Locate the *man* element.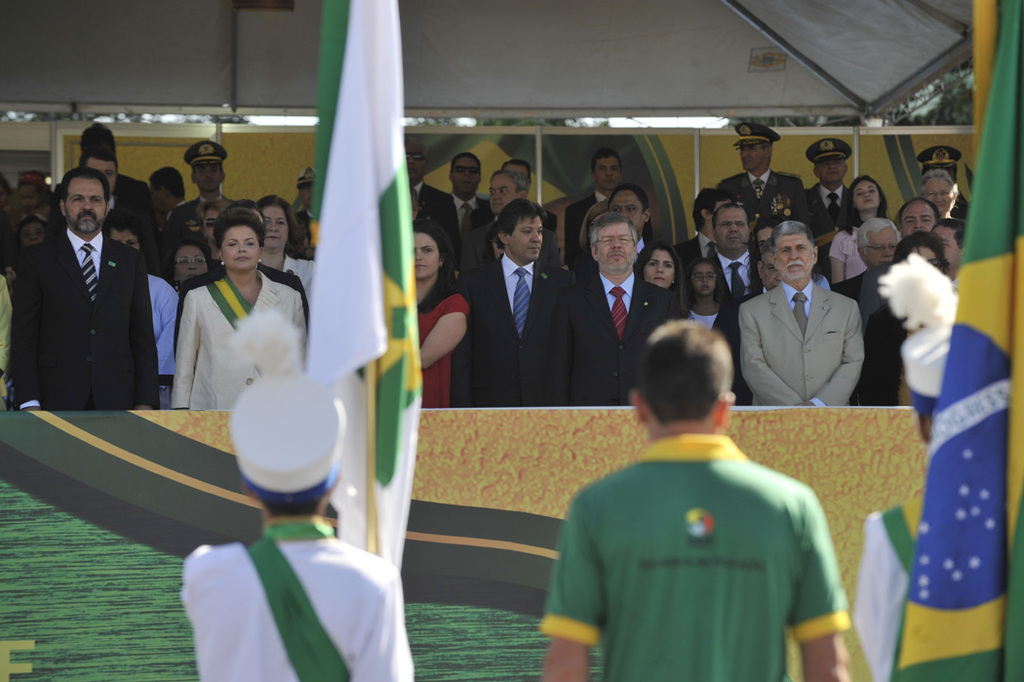
Element bbox: bbox=[673, 185, 737, 292].
